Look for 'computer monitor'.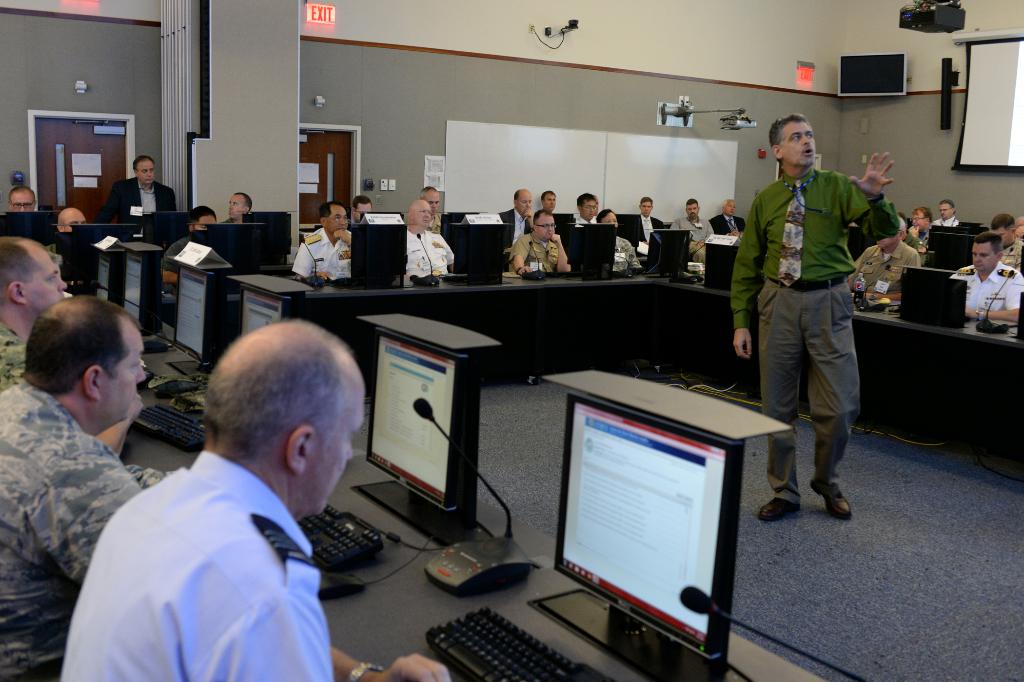
Found: rect(897, 265, 967, 324).
